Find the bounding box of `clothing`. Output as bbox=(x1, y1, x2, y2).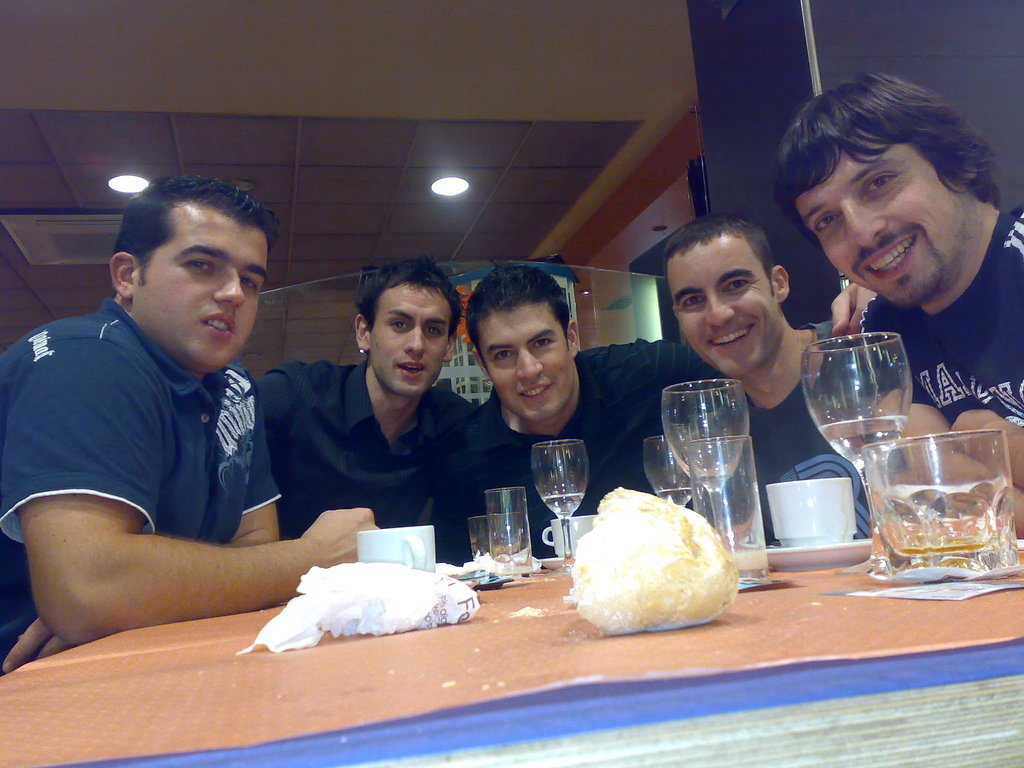
bbox=(839, 211, 1023, 445).
